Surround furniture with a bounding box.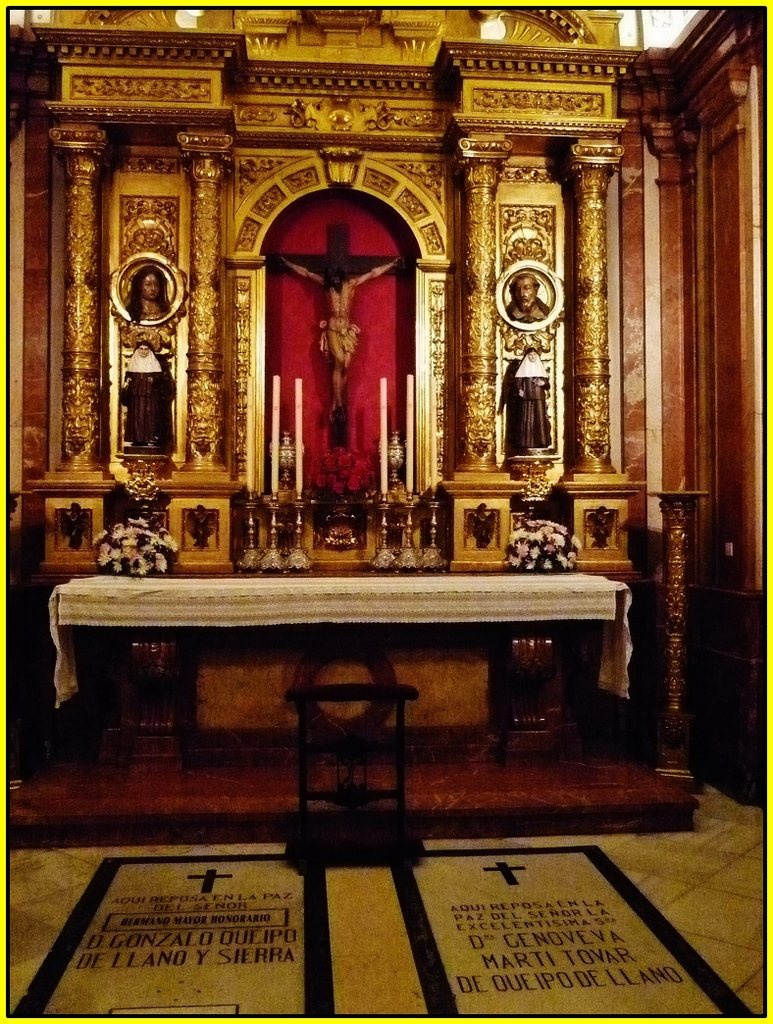
region(283, 687, 423, 866).
